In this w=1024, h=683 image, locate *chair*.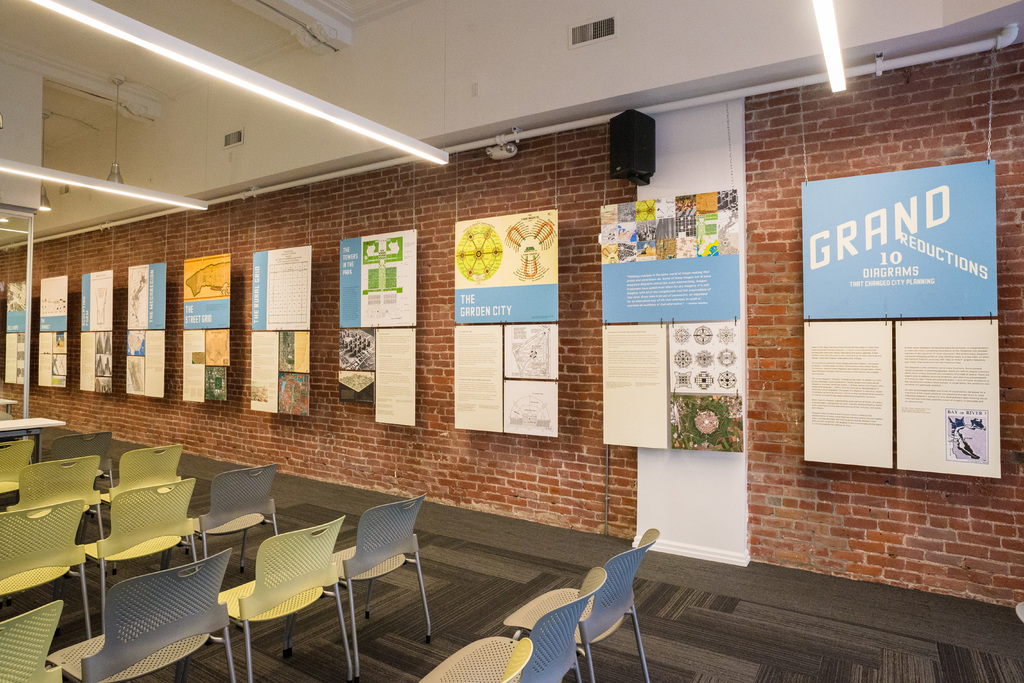
Bounding box: [left=0, top=499, right=81, bottom=640].
